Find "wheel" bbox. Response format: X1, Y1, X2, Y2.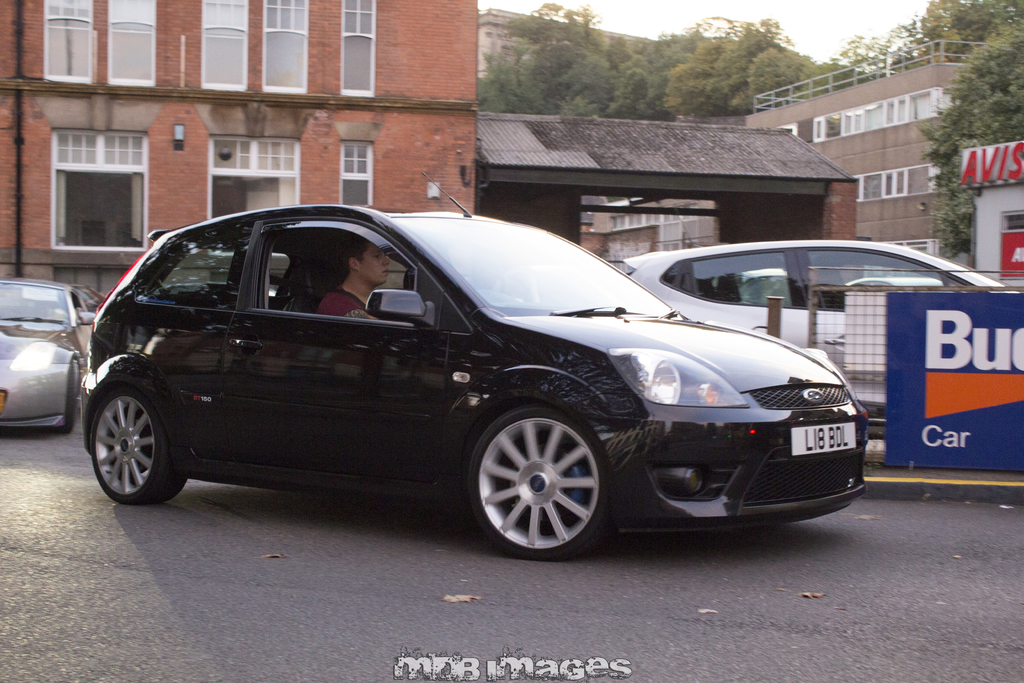
55, 361, 77, 434.
